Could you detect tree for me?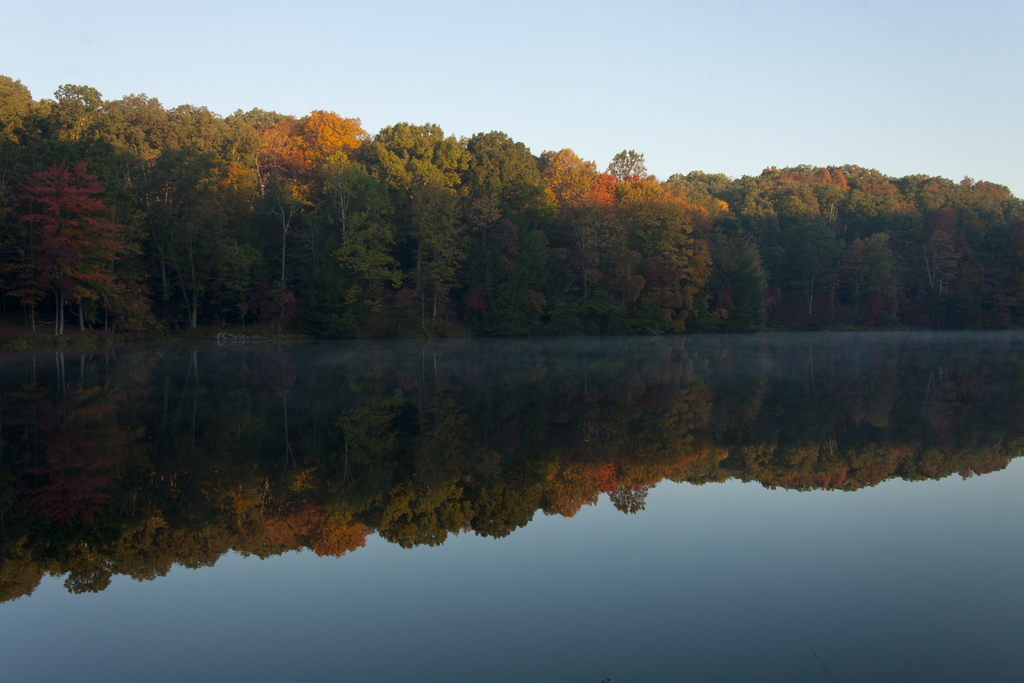
Detection result: <region>13, 129, 134, 332</region>.
